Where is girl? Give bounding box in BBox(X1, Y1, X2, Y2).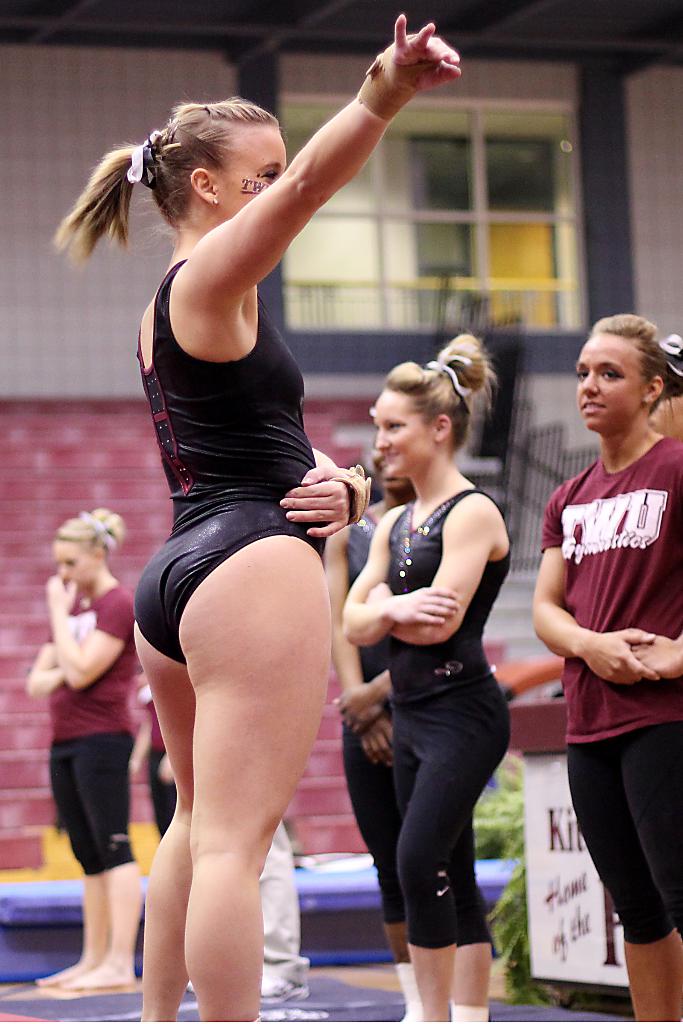
BBox(51, 13, 465, 1023).
